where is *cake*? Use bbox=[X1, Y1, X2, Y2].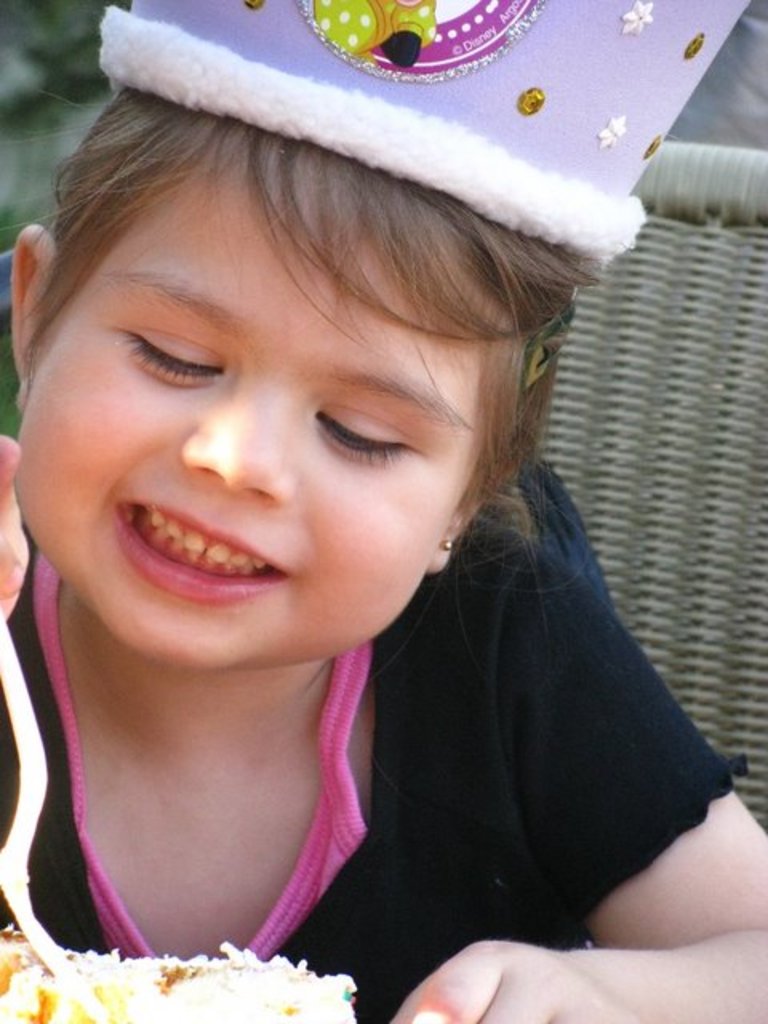
bbox=[0, 947, 363, 1022].
